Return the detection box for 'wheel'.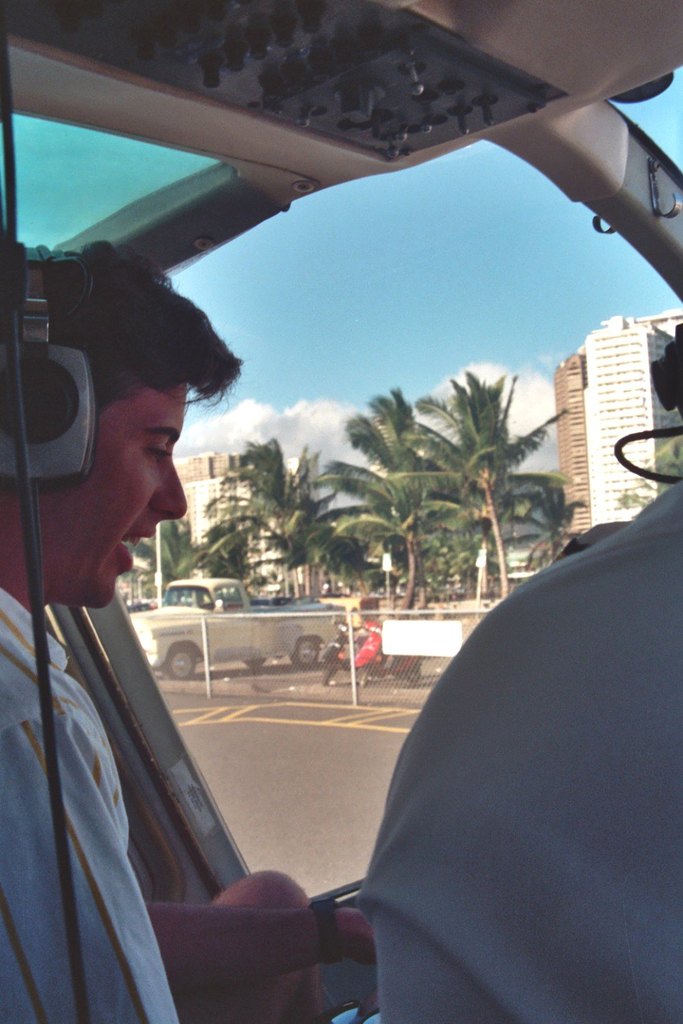
rect(303, 629, 328, 663).
